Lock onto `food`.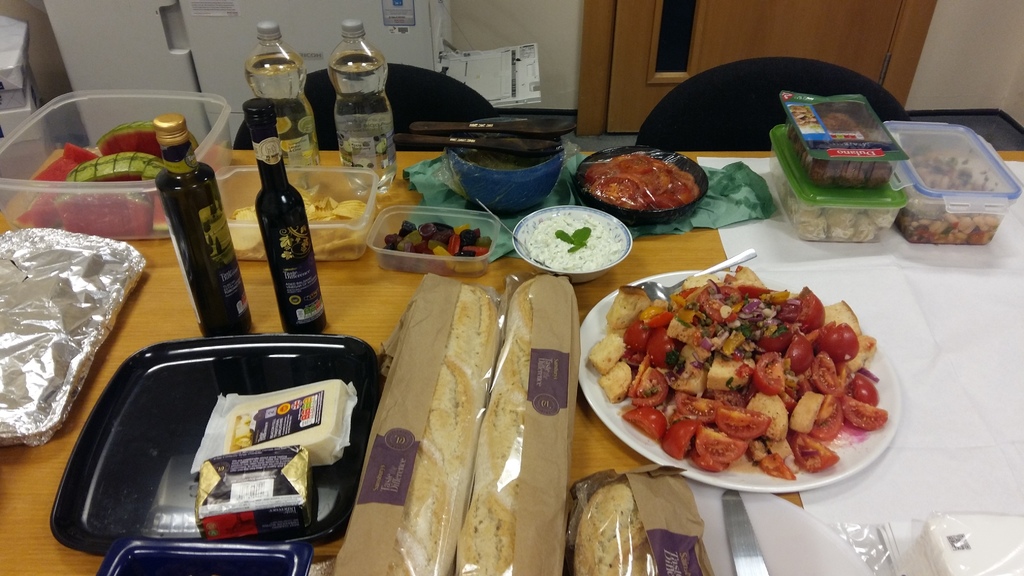
Locked: <bbox>779, 168, 899, 241</bbox>.
